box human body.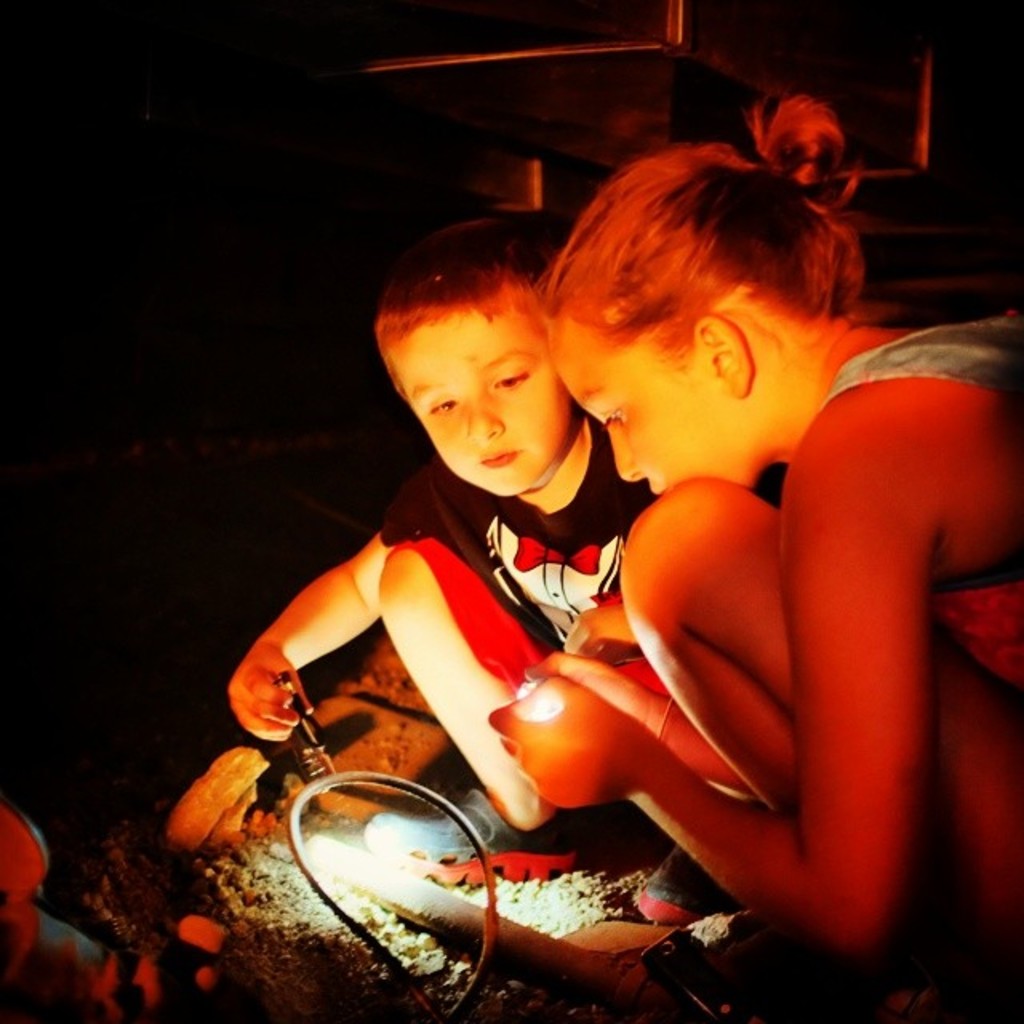
{"left": 368, "top": 402, "right": 666, "bottom": 667}.
